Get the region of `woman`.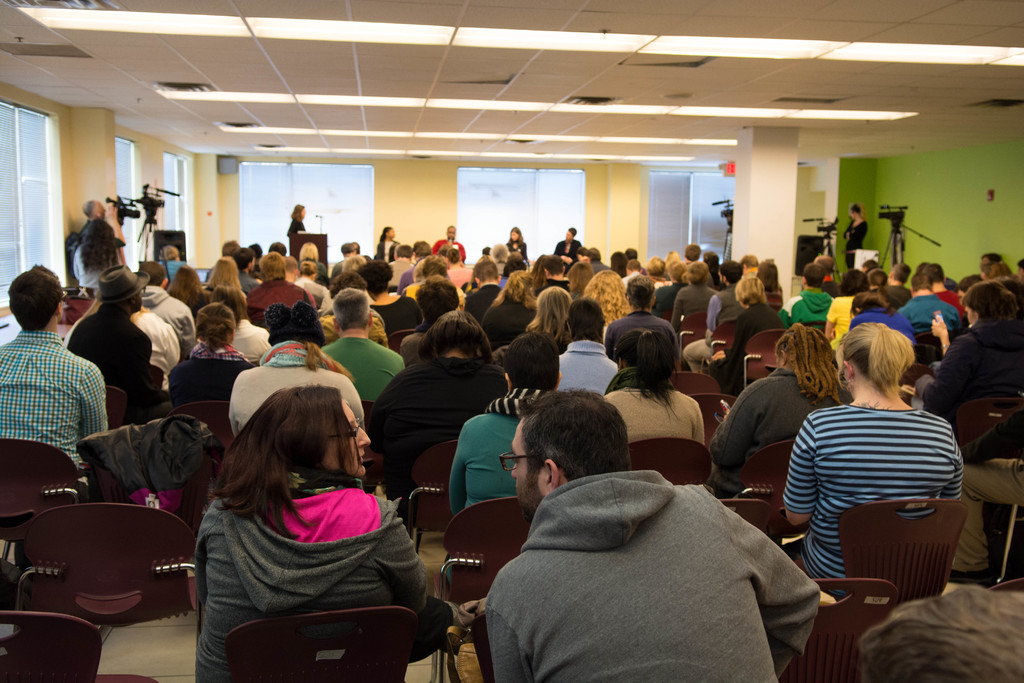
pyautogui.locateOnScreen(199, 256, 243, 288).
